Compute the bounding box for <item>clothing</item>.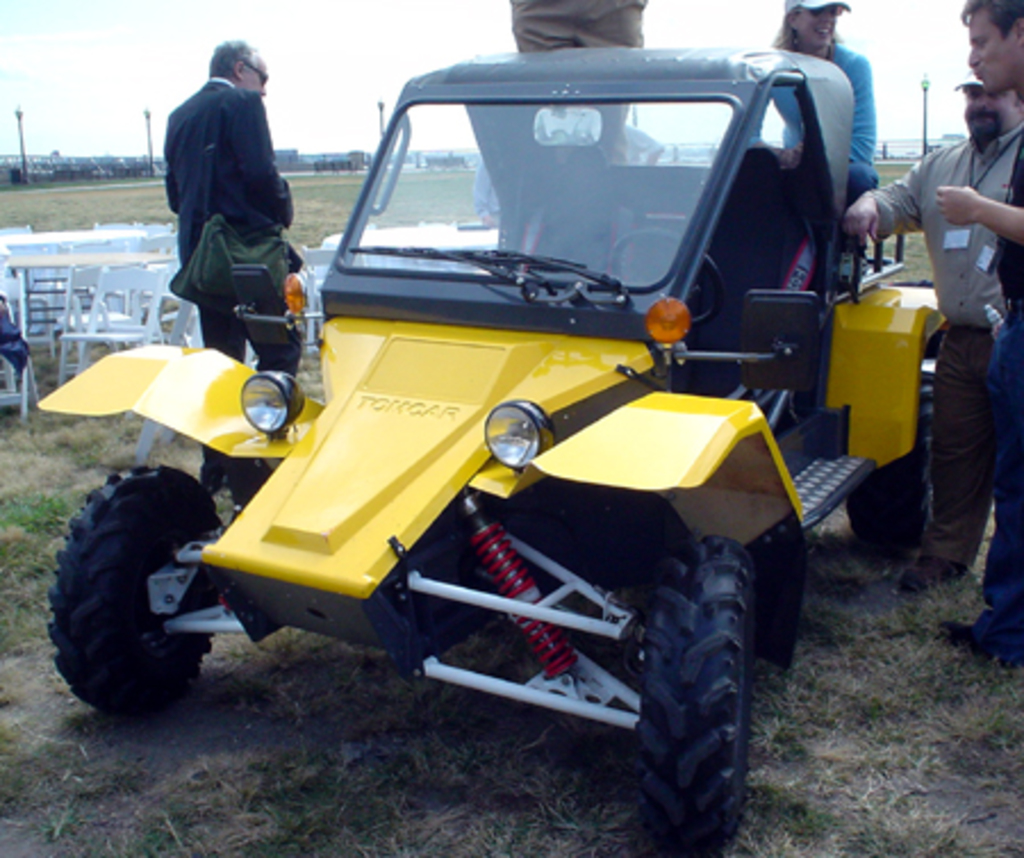
pyautogui.locateOnScreen(978, 130, 1022, 649).
